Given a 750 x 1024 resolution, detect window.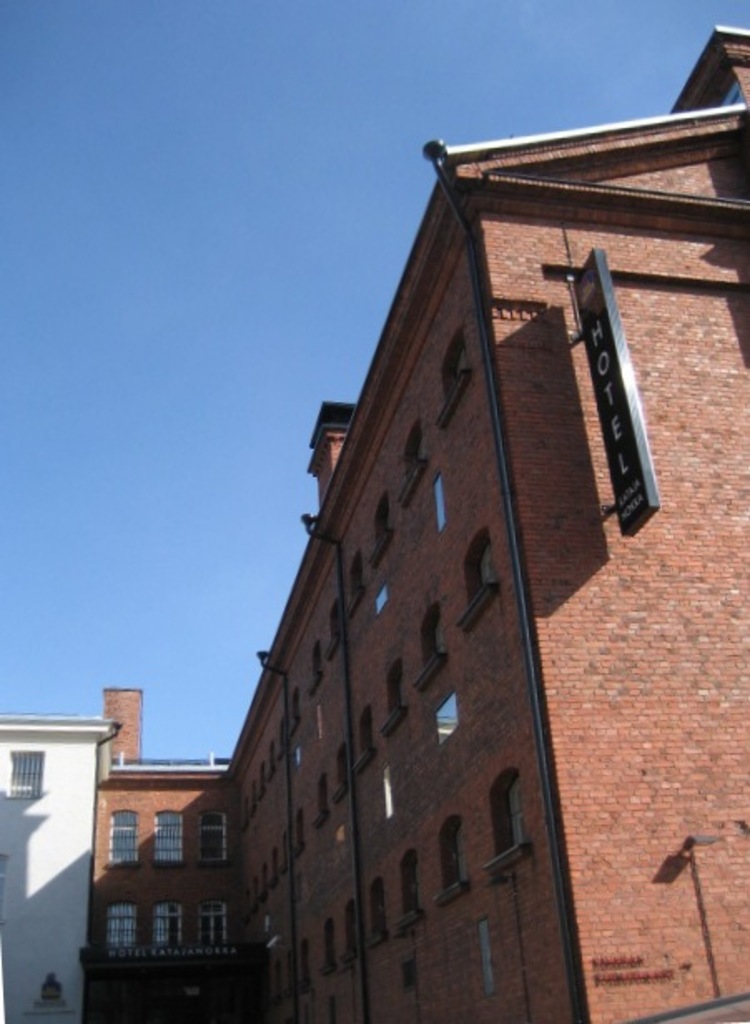
Rect(349, 557, 369, 613).
